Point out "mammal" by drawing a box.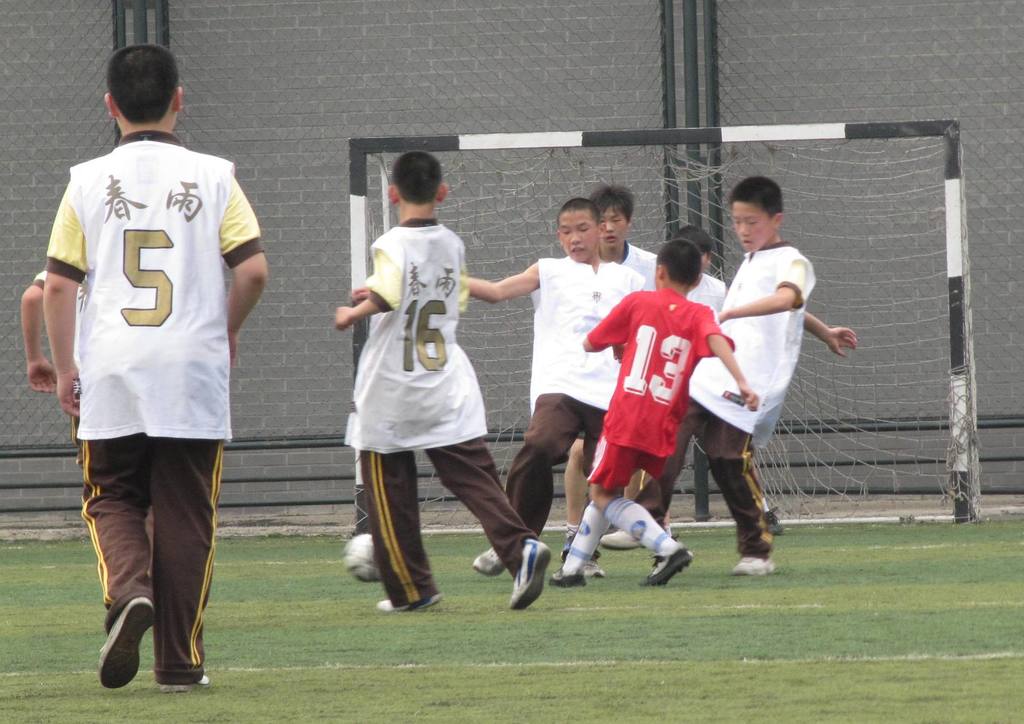
458:195:652:575.
